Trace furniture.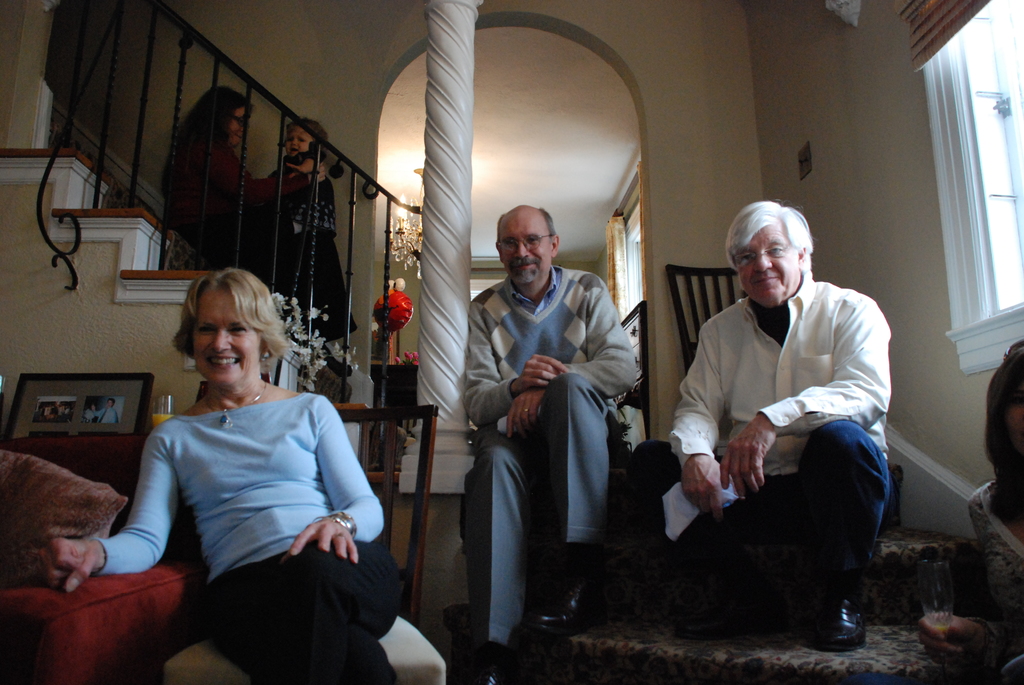
Traced to [0, 448, 209, 684].
